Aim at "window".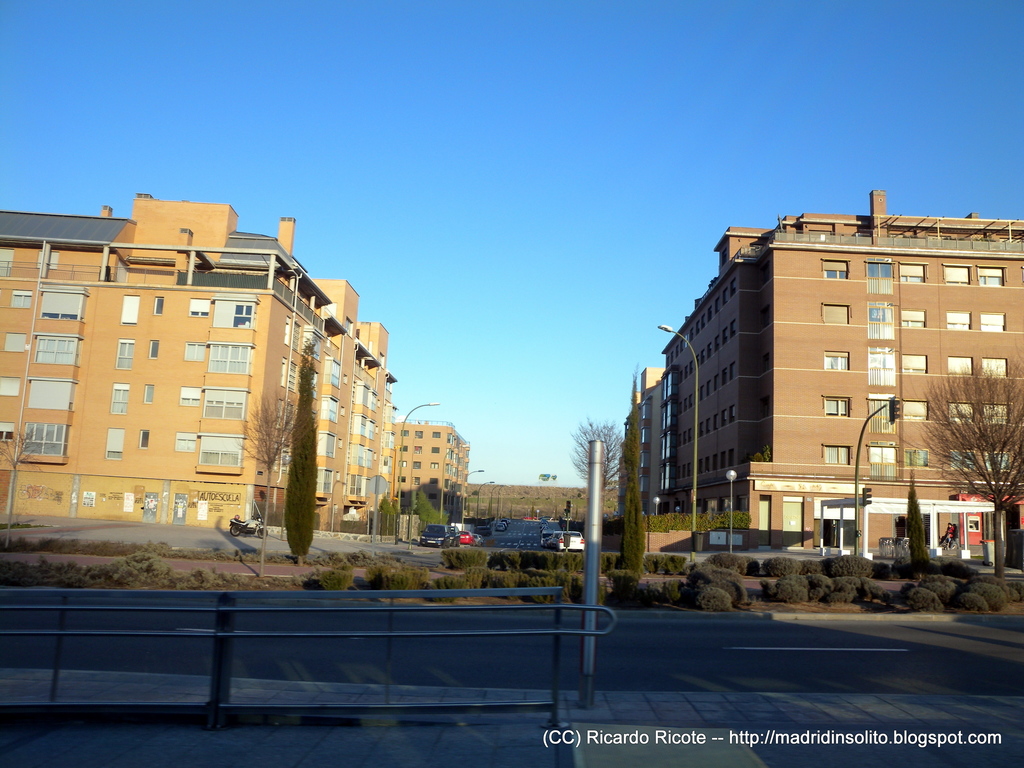
Aimed at 191, 295, 209, 316.
